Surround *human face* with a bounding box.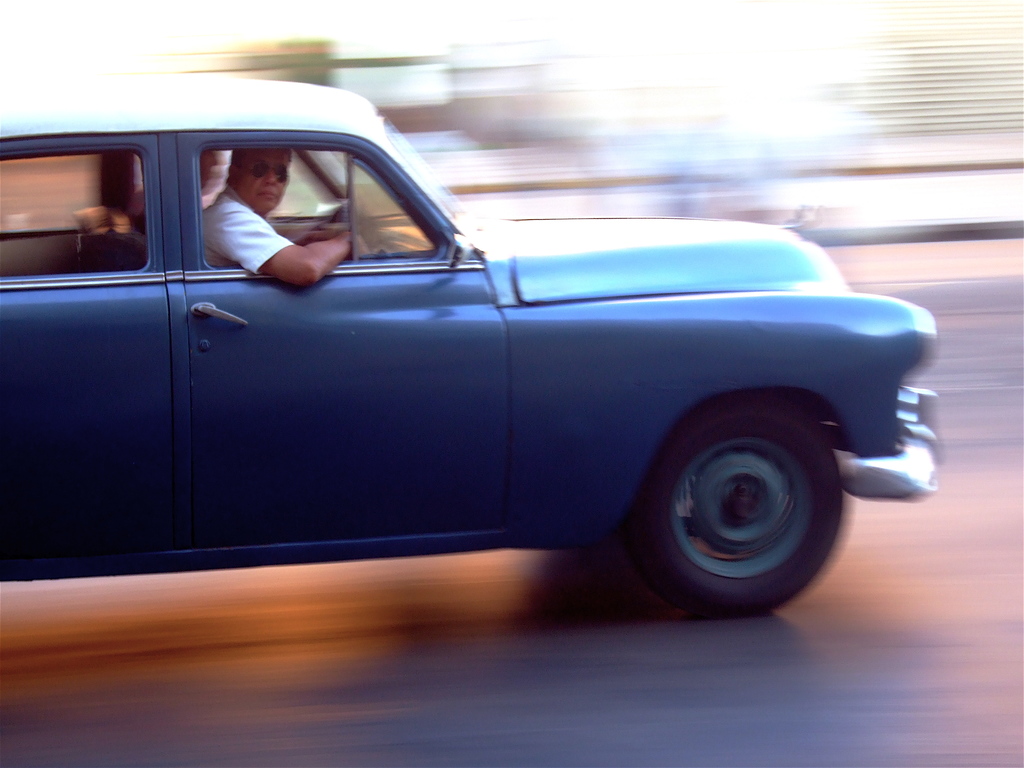
(231,150,291,209).
